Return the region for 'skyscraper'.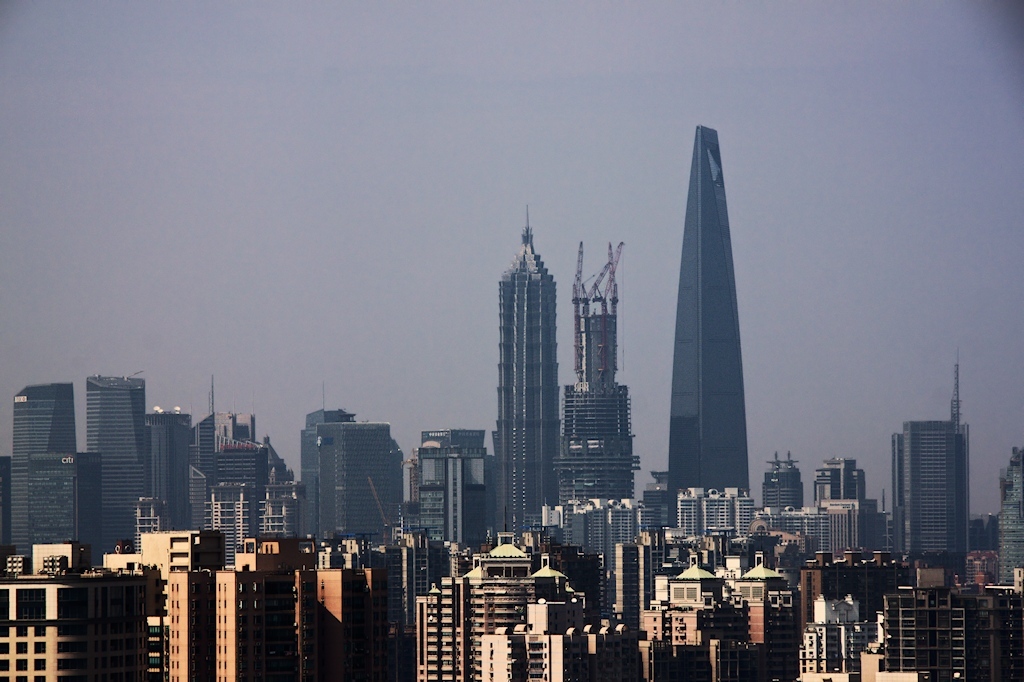
BBox(997, 445, 1023, 586).
